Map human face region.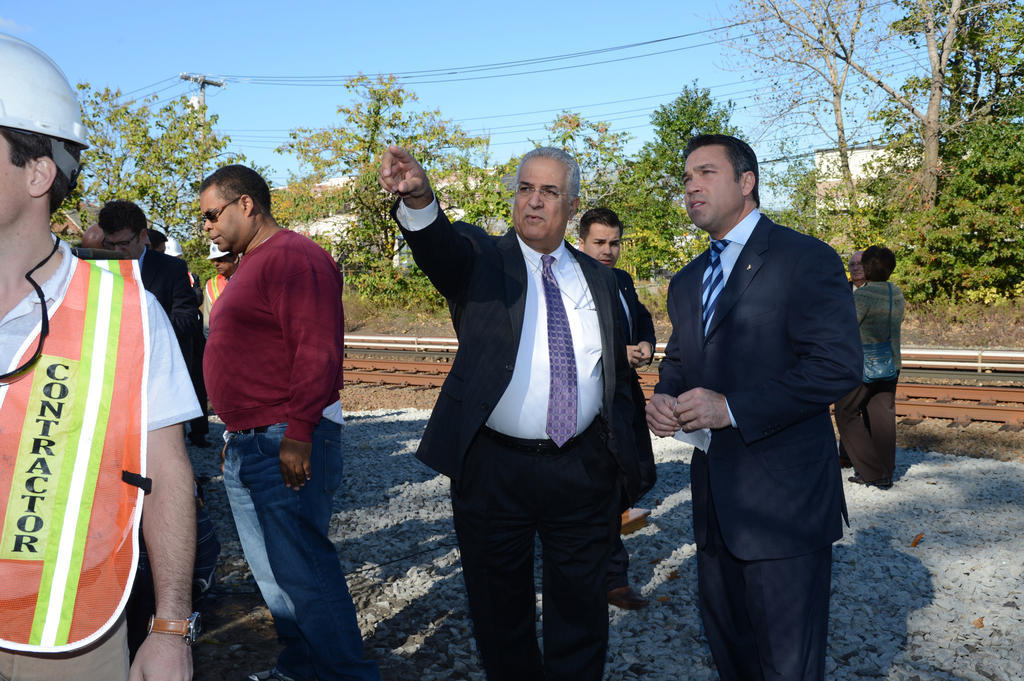
Mapped to (left=847, top=257, right=868, bottom=282).
